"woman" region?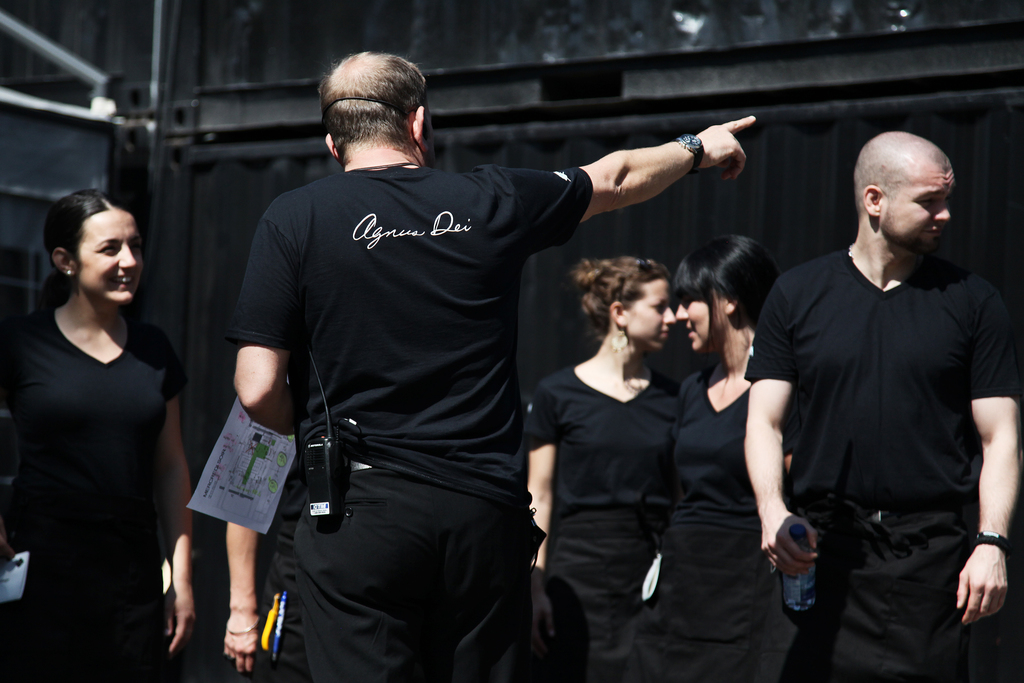
653/235/813/682
